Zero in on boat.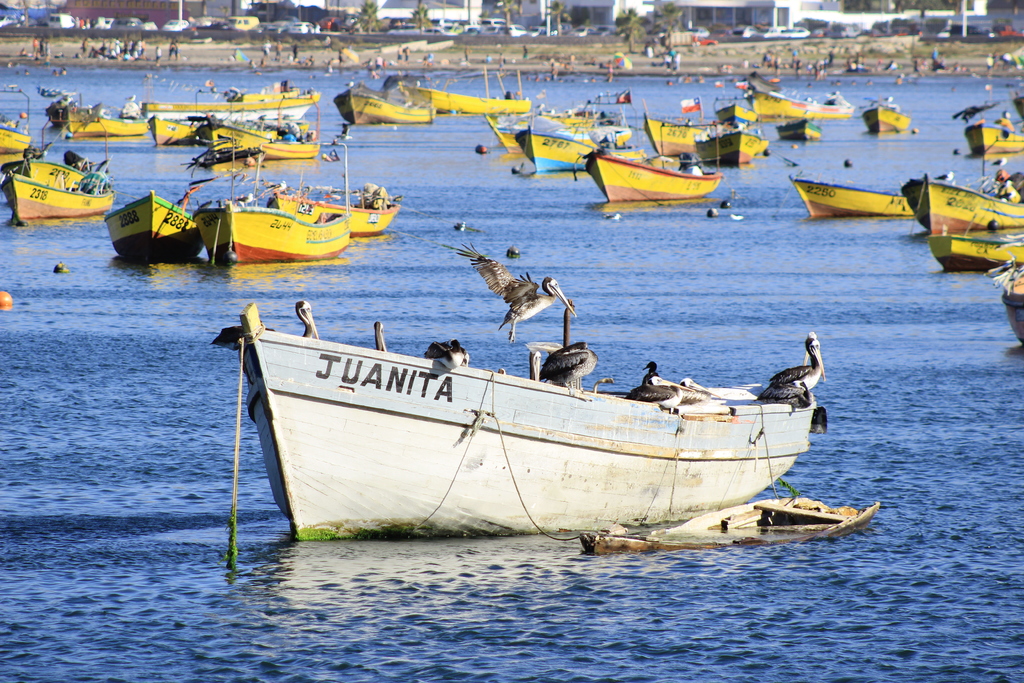
Zeroed in: <region>481, 106, 610, 157</region>.
